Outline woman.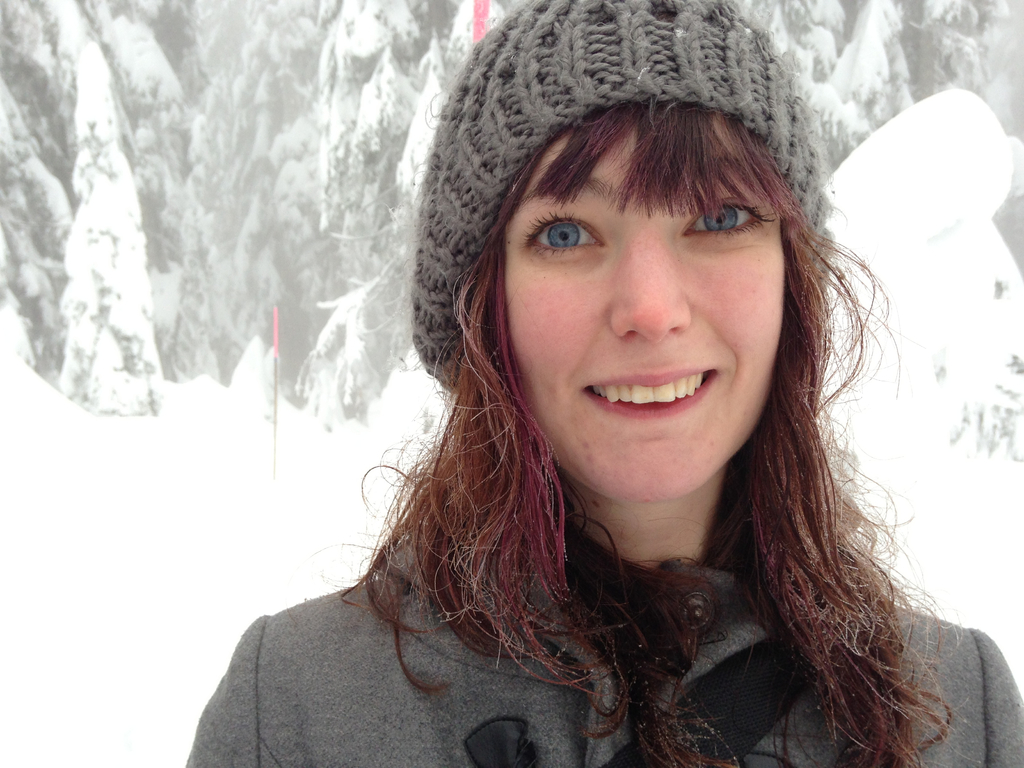
Outline: bbox(145, 66, 1023, 767).
